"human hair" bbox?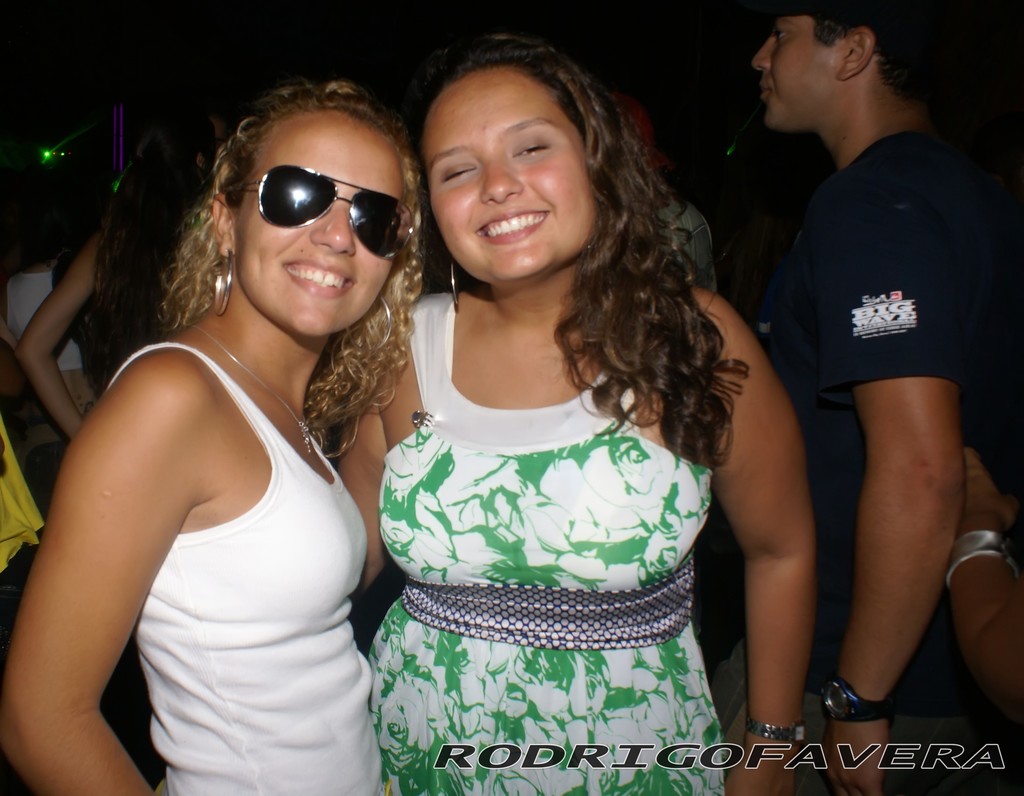
76,128,209,392
